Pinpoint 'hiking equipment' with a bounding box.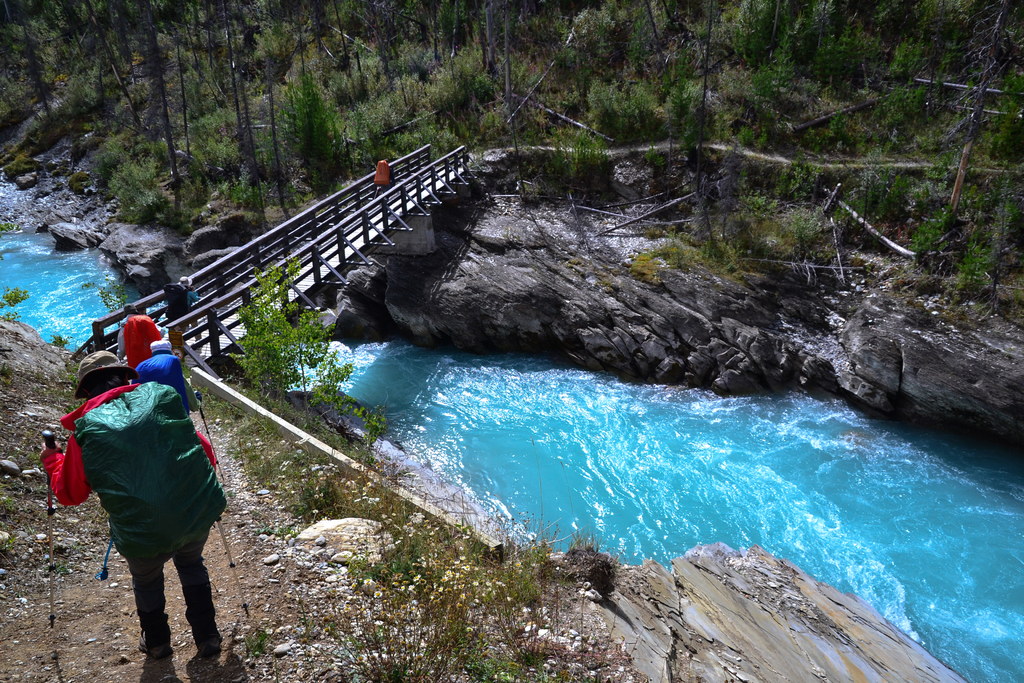
box=[67, 382, 227, 577].
